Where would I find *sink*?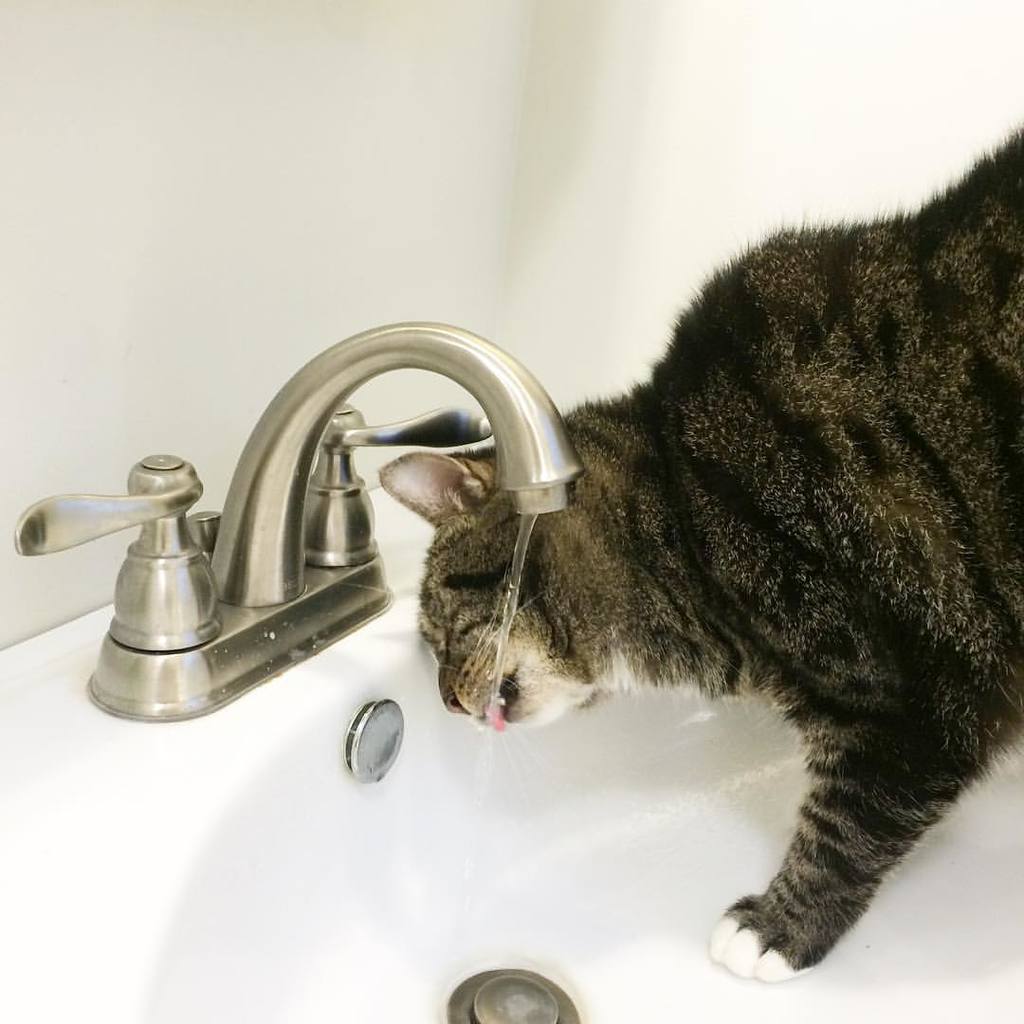
At left=0, top=318, right=1023, bottom=1023.
